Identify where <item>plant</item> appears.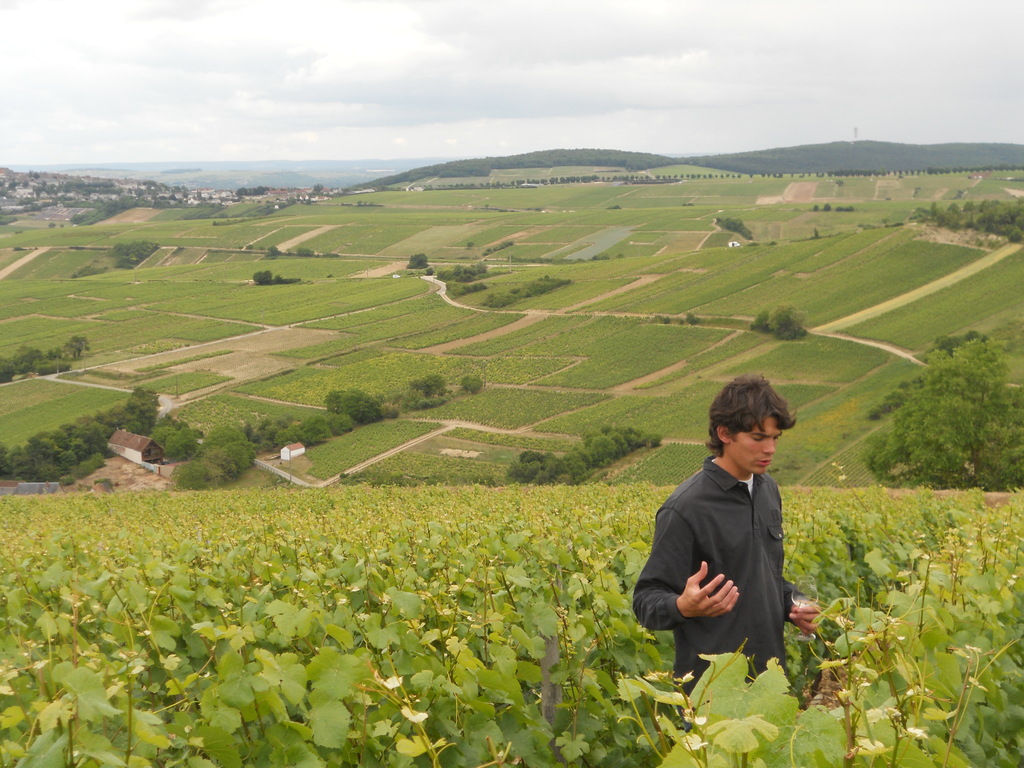
Appears at x1=165 y1=455 x2=207 y2=490.
